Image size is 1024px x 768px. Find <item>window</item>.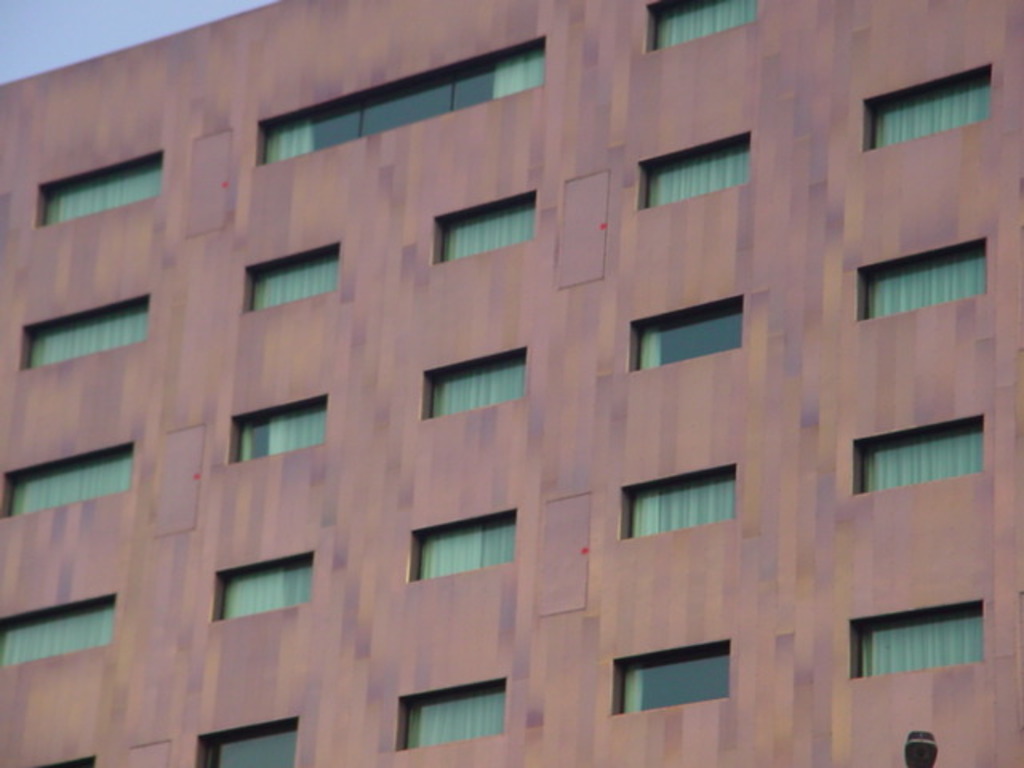
[214, 550, 320, 621].
